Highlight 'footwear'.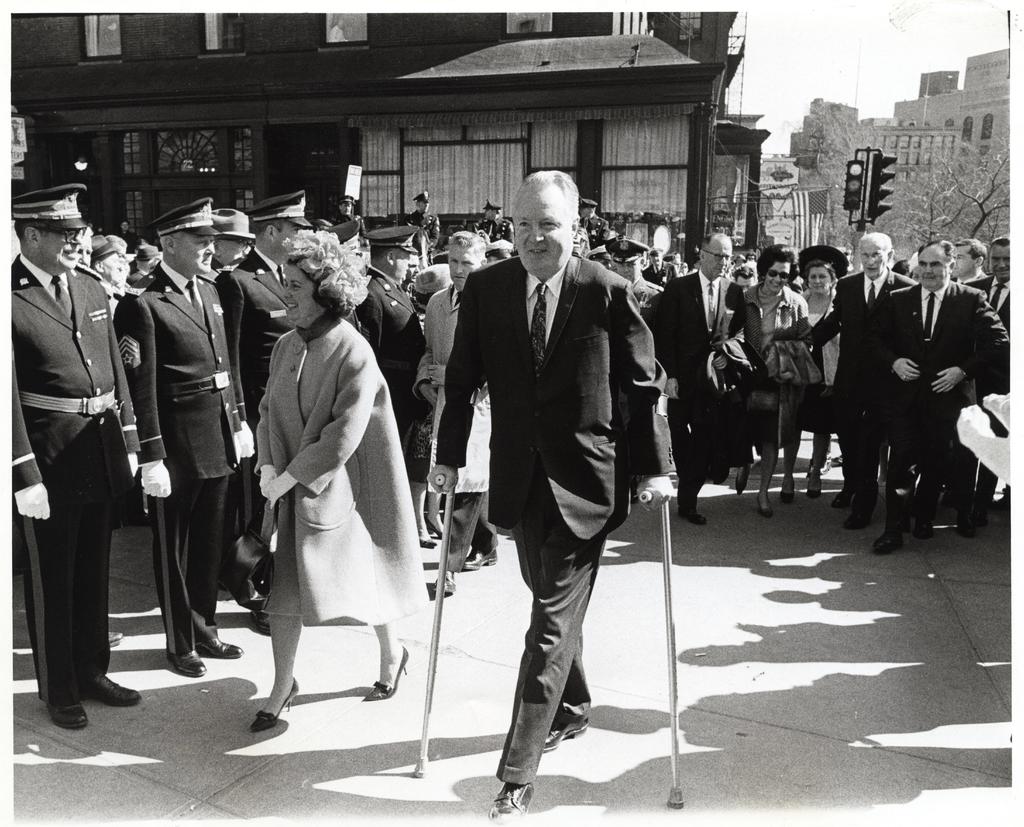
Highlighted region: locate(417, 534, 436, 544).
